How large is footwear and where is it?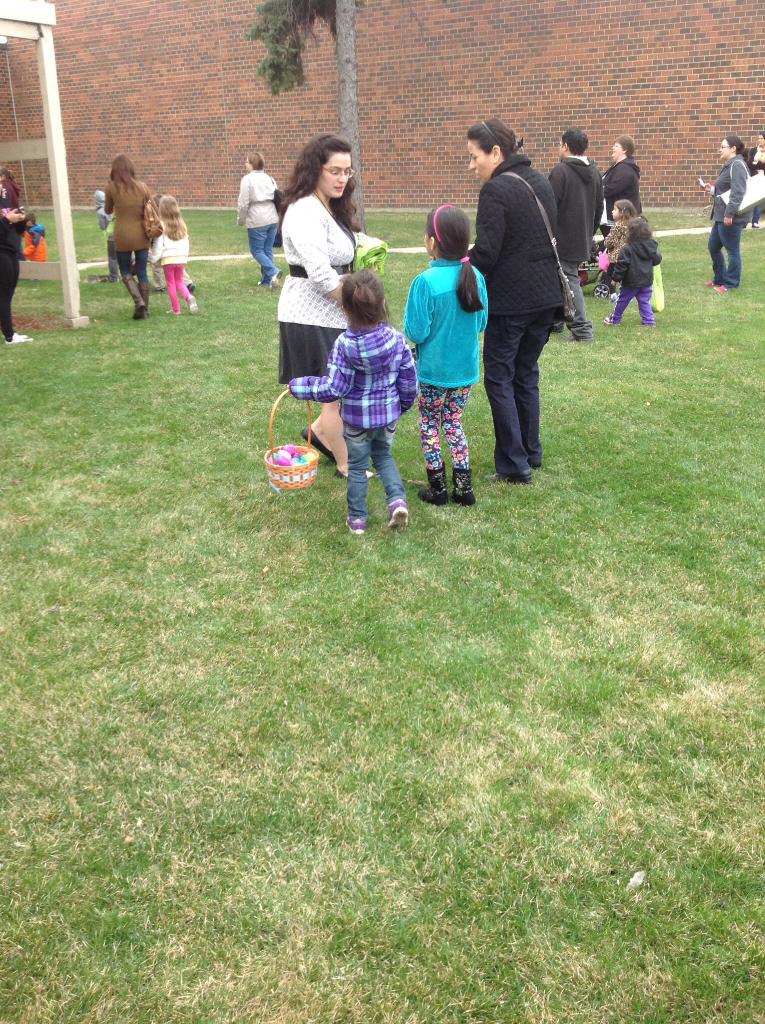
Bounding box: BBox(491, 471, 532, 481).
